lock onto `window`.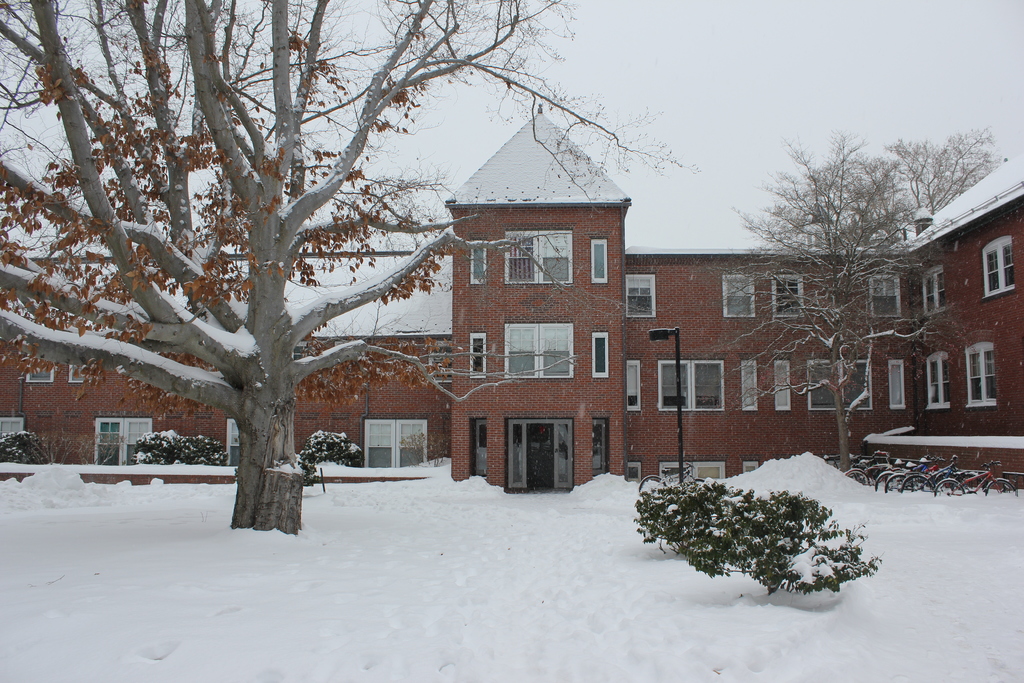
Locked: [504, 232, 570, 283].
